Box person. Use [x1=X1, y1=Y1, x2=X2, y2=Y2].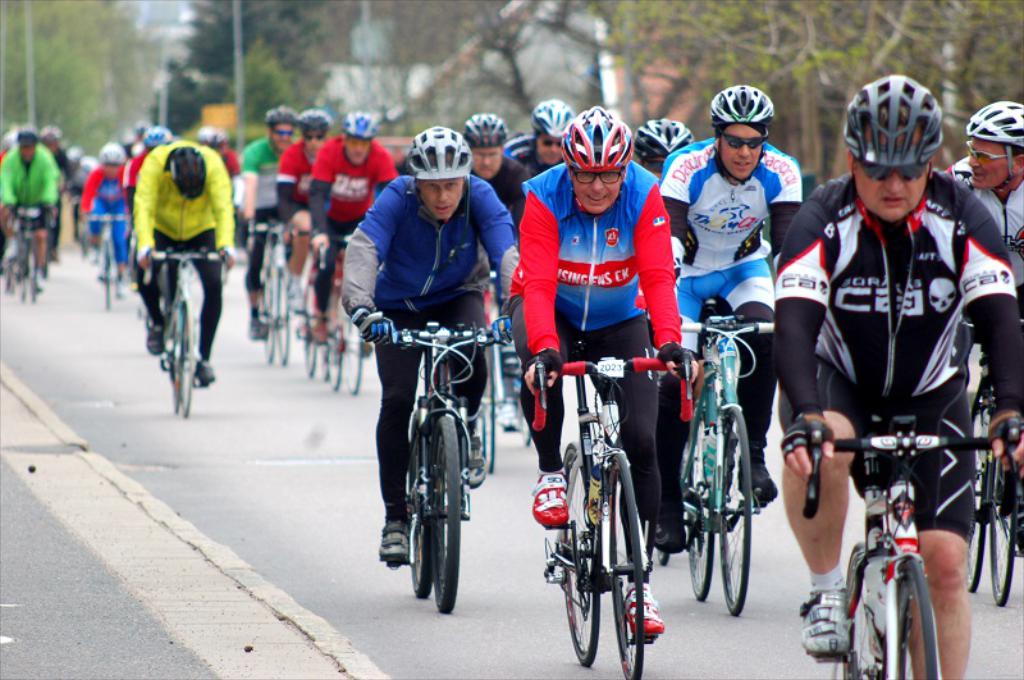
[x1=340, y1=123, x2=524, y2=571].
